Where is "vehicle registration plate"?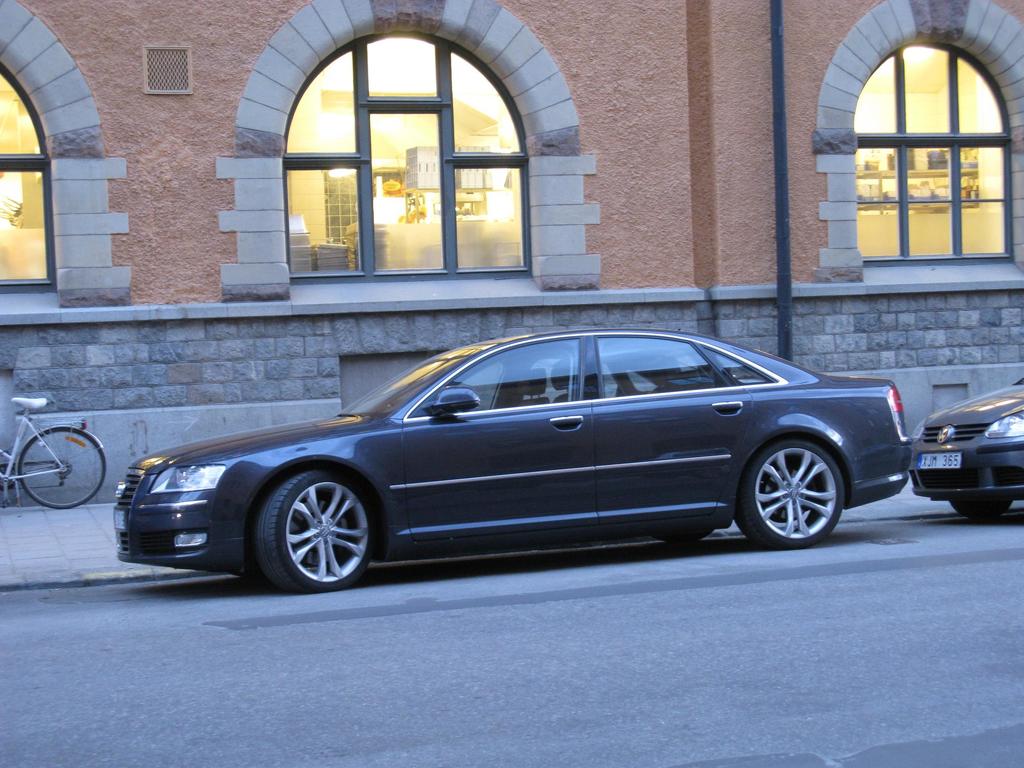
[916,454,964,467].
